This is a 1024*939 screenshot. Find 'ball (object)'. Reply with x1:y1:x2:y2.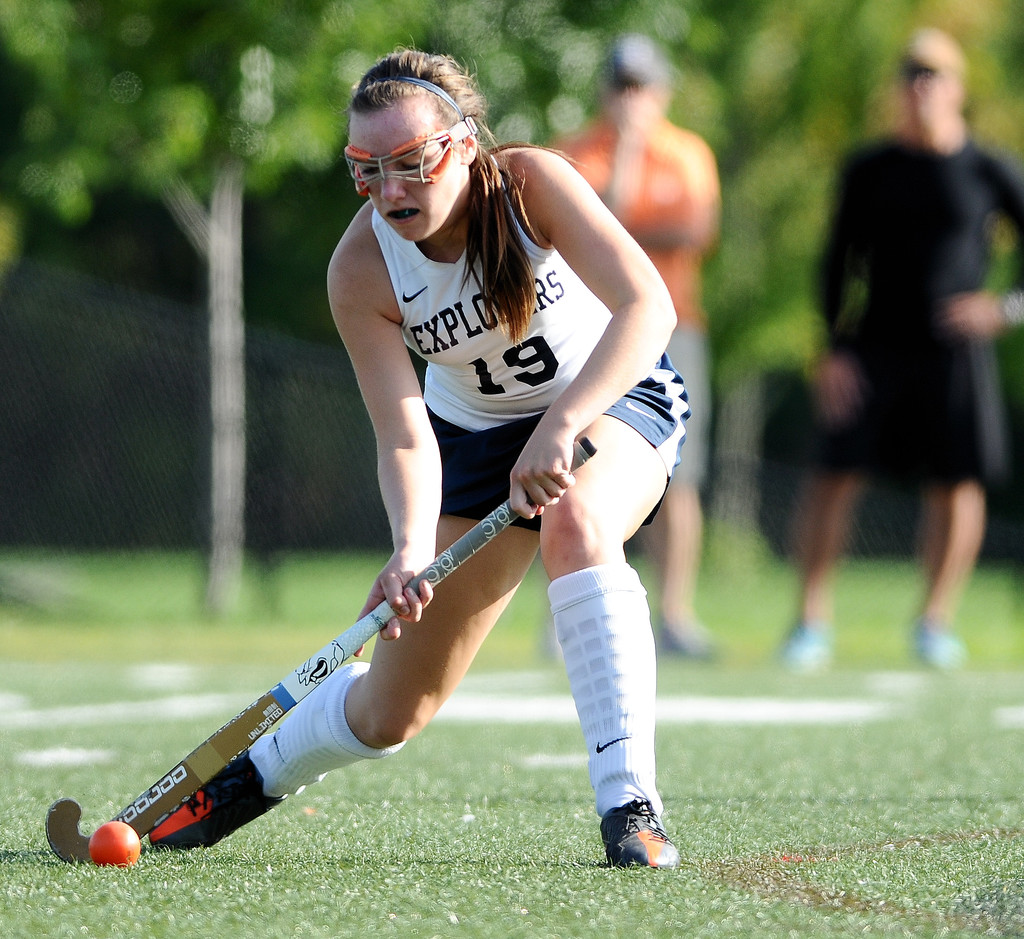
87:819:141:867.
